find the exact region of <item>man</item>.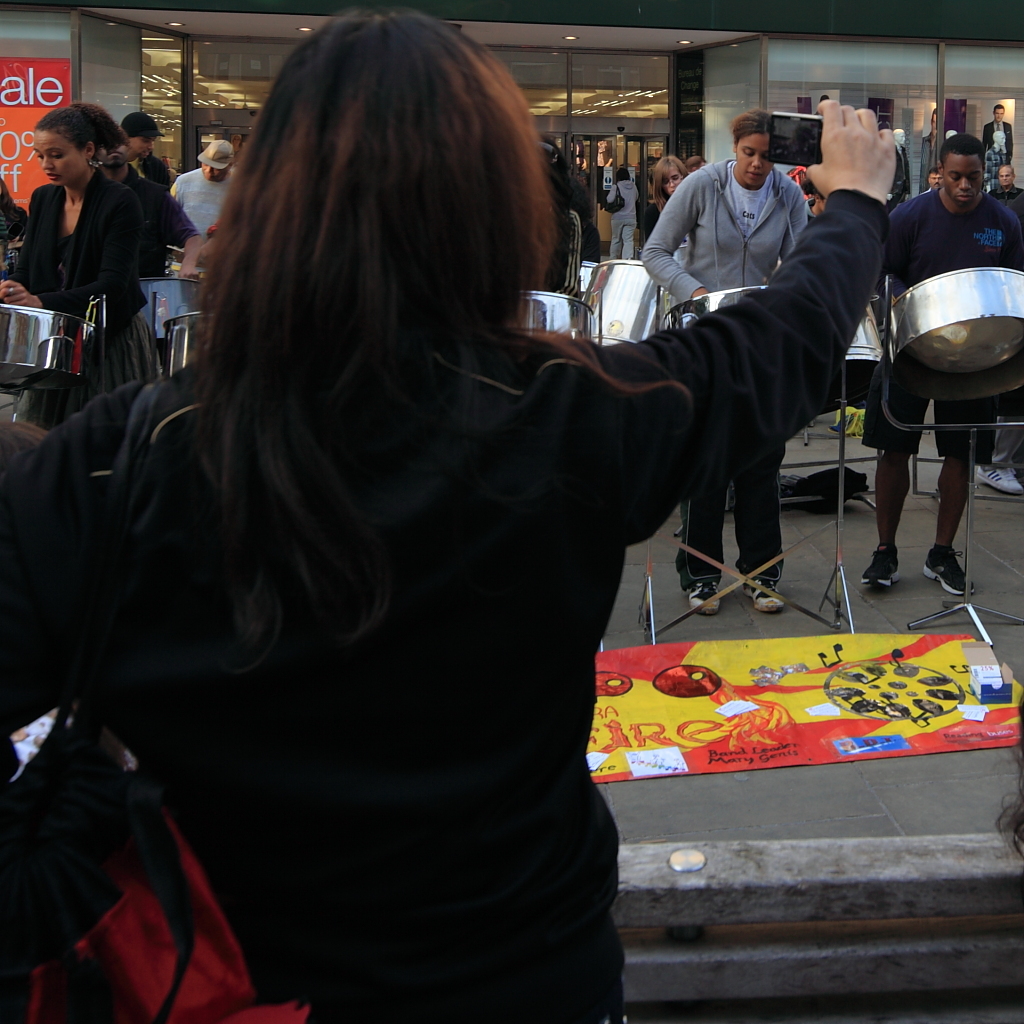
Exact region: <region>180, 140, 252, 238</region>.
